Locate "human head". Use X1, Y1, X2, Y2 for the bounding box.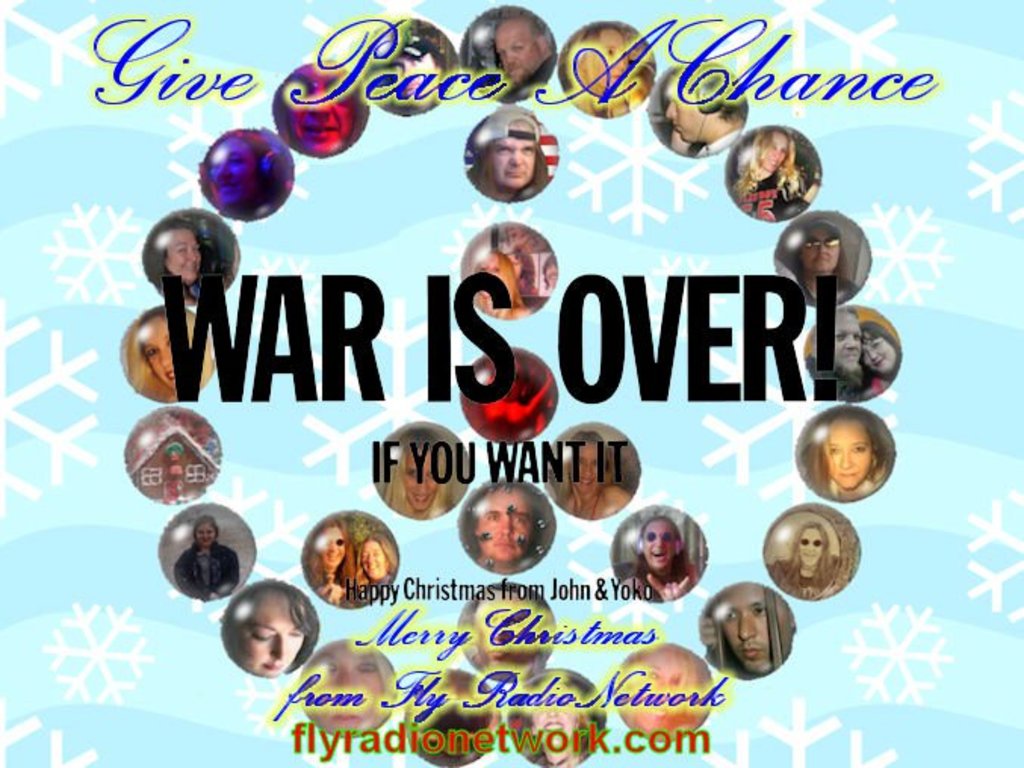
286, 59, 354, 153.
